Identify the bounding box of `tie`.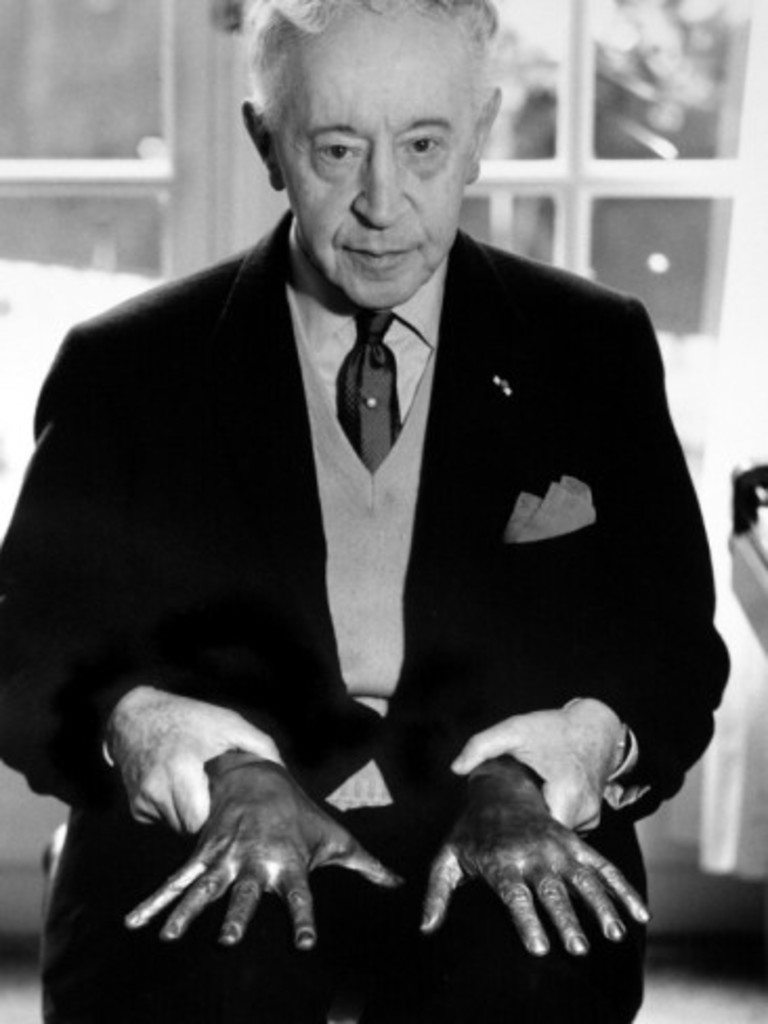
rect(334, 308, 403, 470).
